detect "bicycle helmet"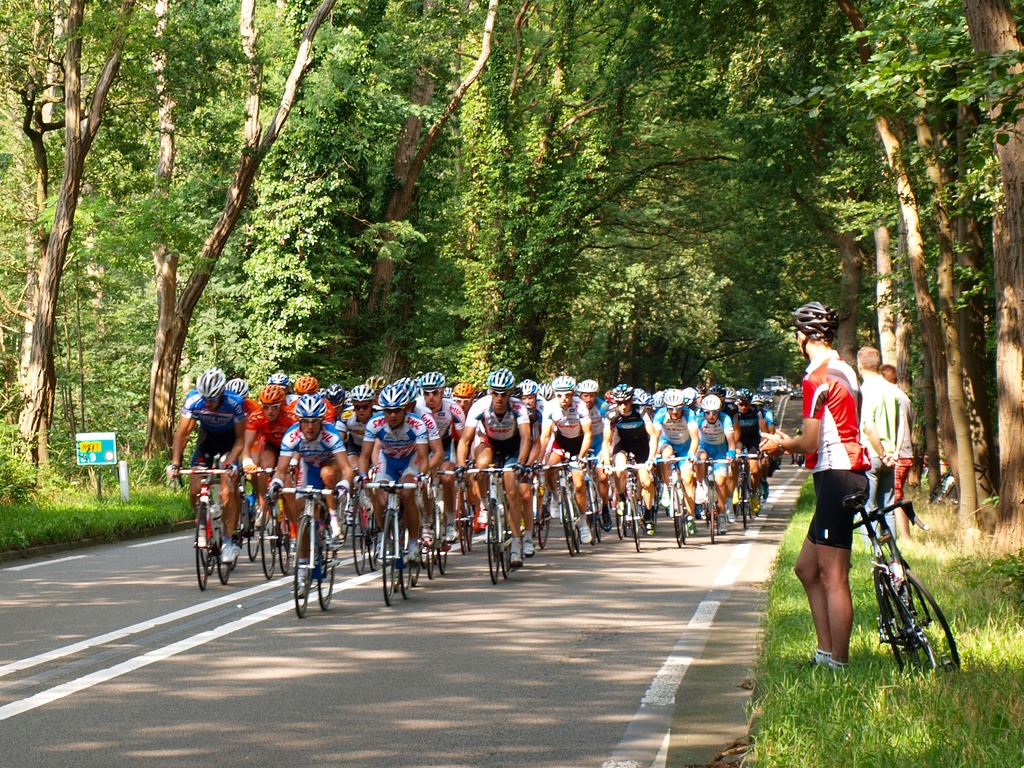
crop(349, 379, 374, 398)
